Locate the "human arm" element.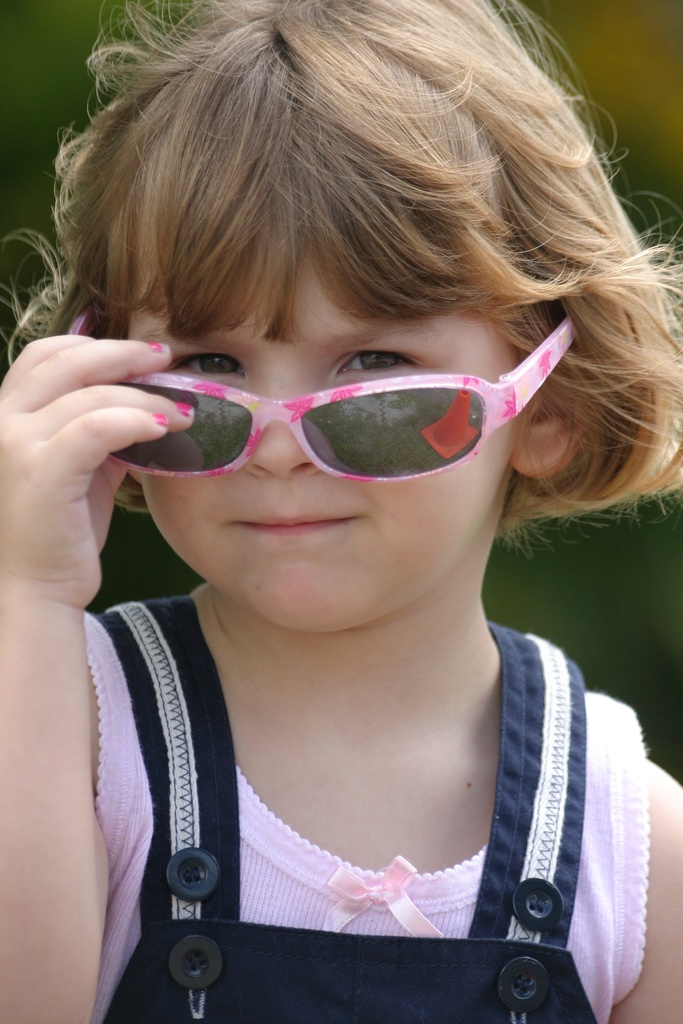
Element bbox: [0,331,194,1023].
